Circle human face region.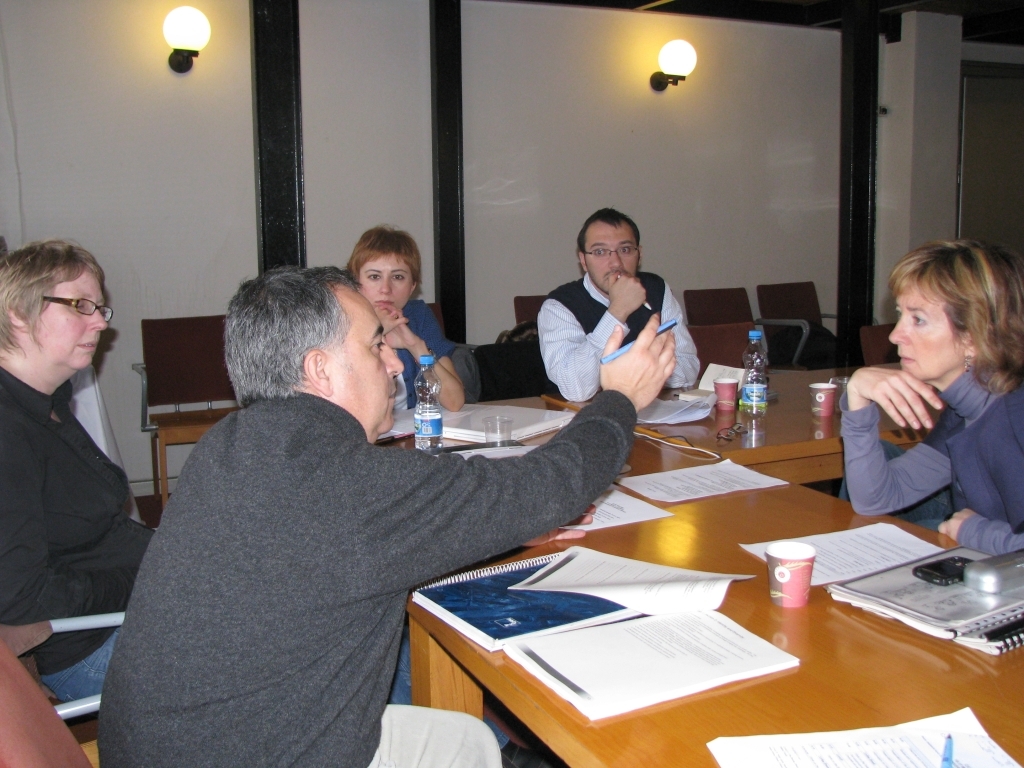
Region: region(886, 278, 968, 377).
